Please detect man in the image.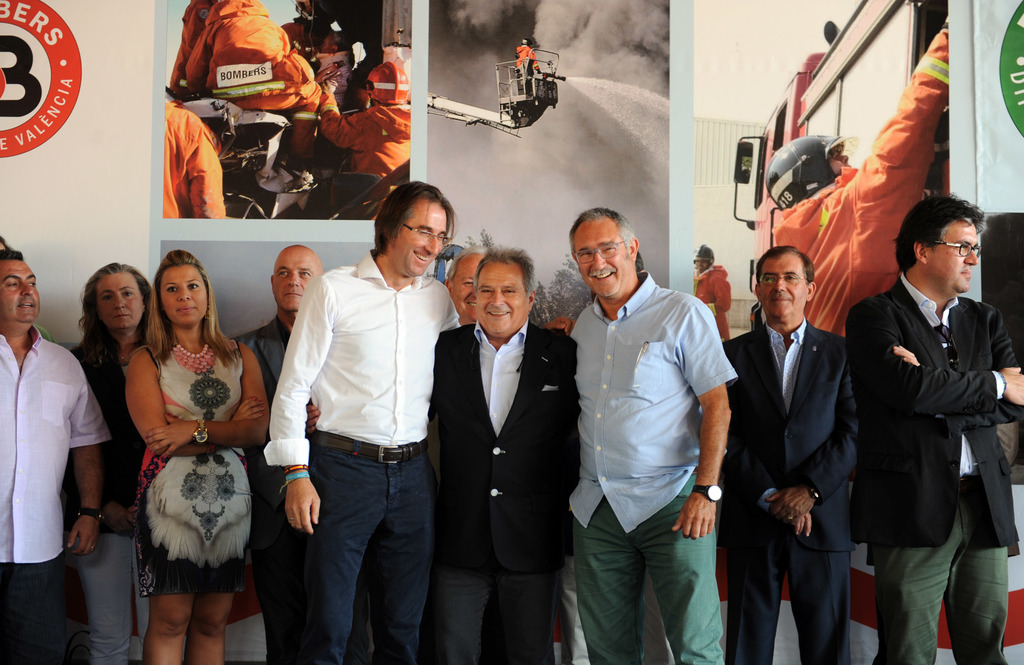
[0, 246, 113, 664].
